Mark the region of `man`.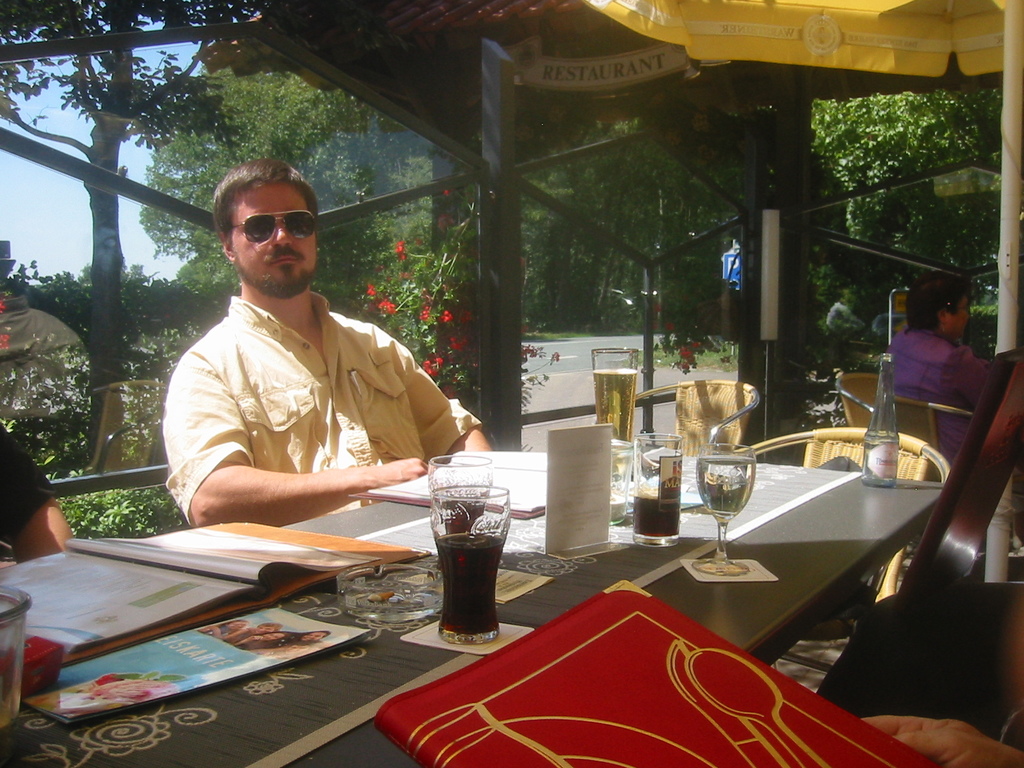
Region: box(0, 426, 99, 581).
